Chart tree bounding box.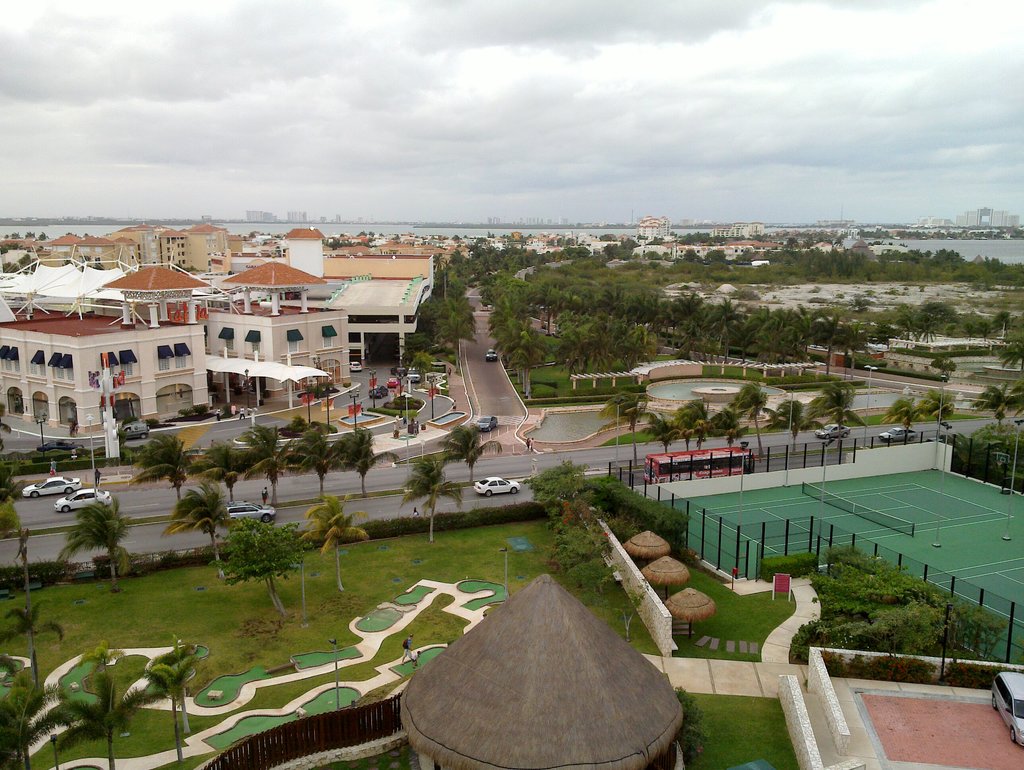
Charted: 298:487:368:592.
